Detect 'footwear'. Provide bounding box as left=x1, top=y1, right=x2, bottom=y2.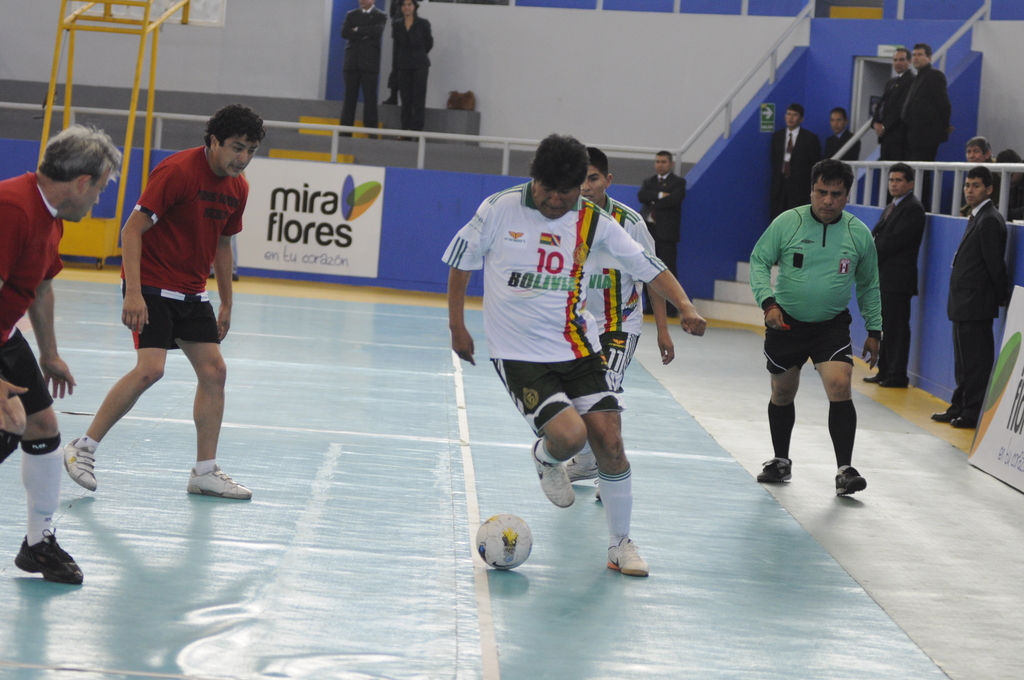
left=930, top=408, right=960, bottom=418.
